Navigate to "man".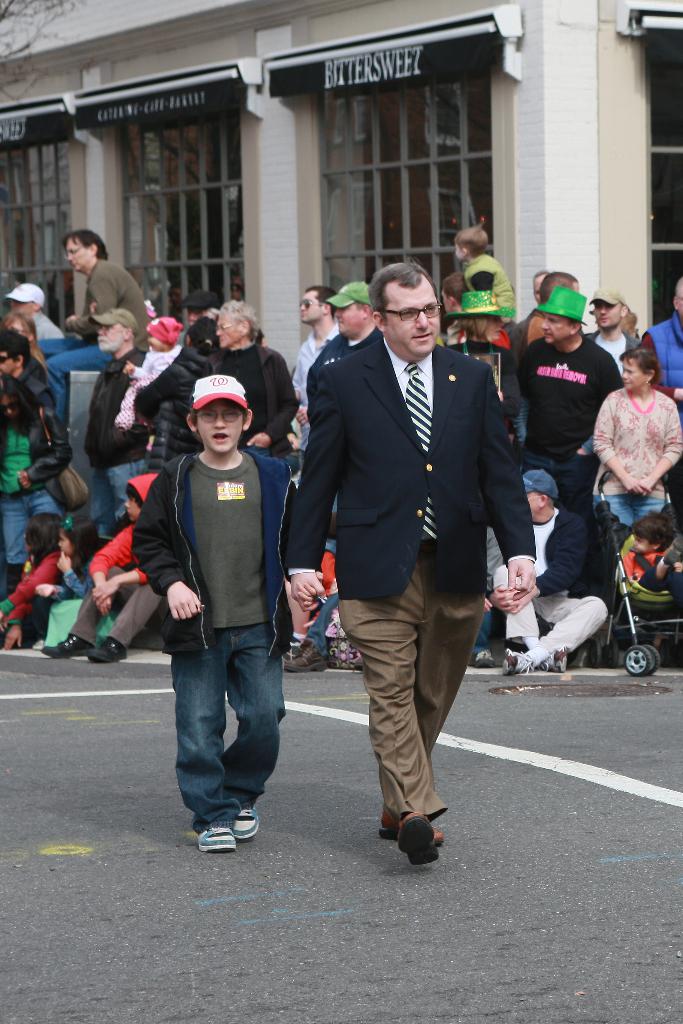
Navigation target: bbox=(213, 294, 296, 459).
